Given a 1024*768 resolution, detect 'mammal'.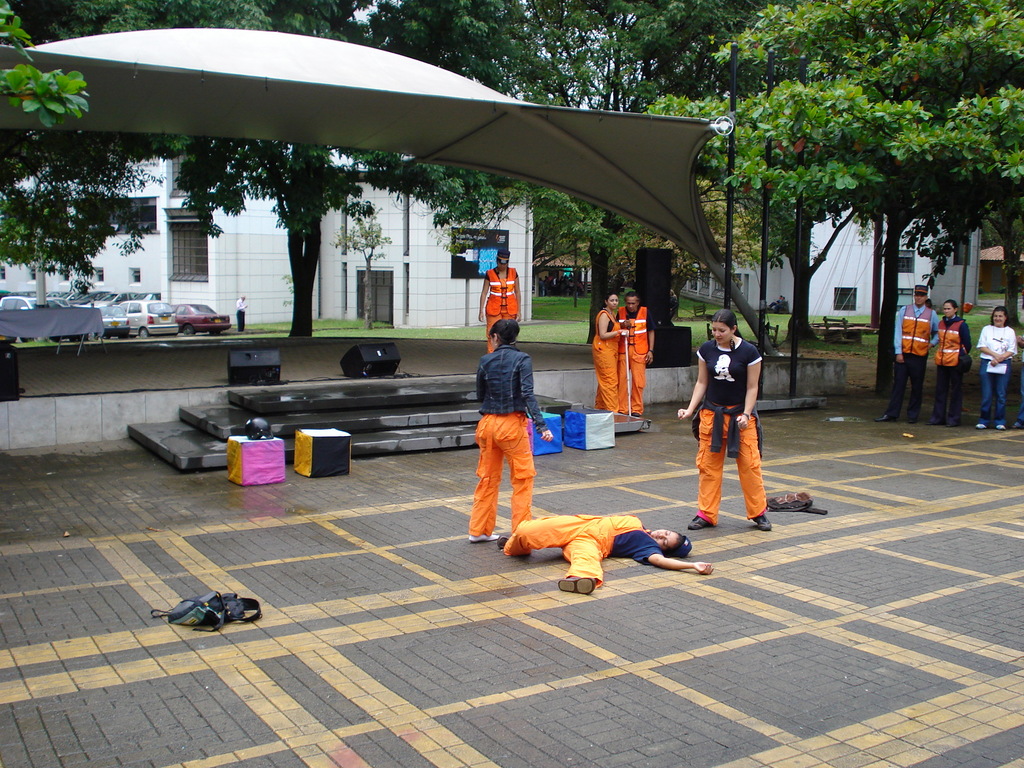
bbox=(976, 306, 1017, 431).
